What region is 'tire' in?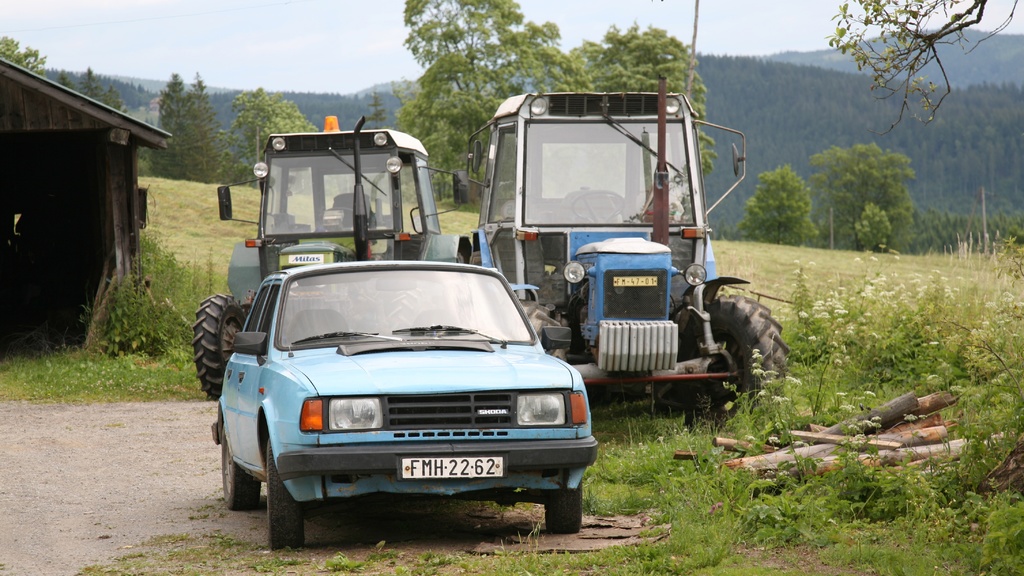
bbox(545, 479, 582, 534).
